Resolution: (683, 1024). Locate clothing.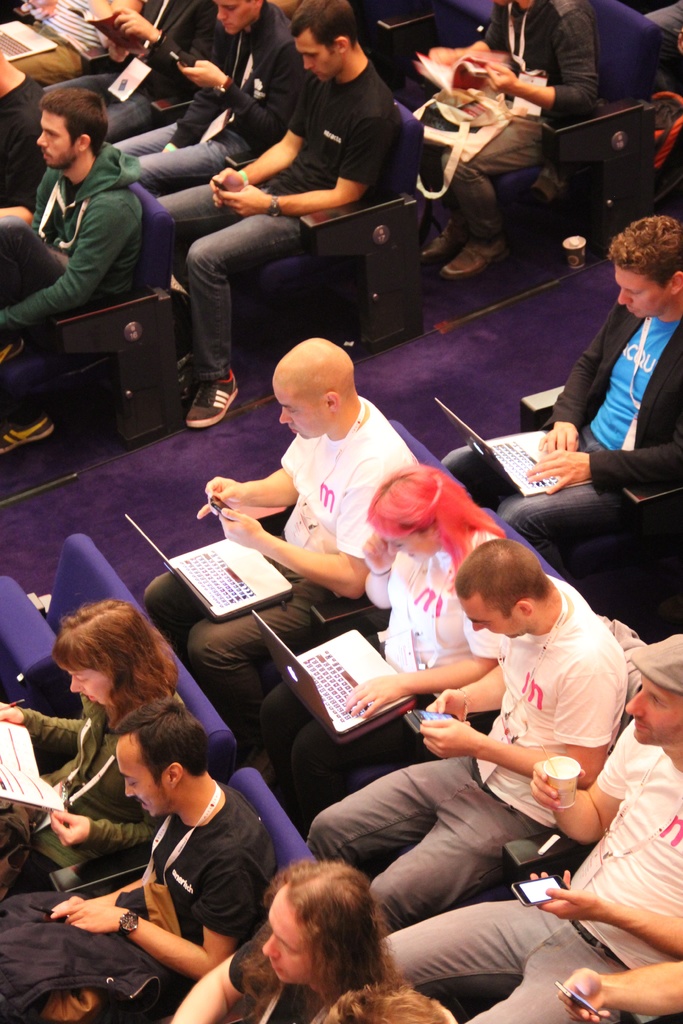
243,536,509,829.
